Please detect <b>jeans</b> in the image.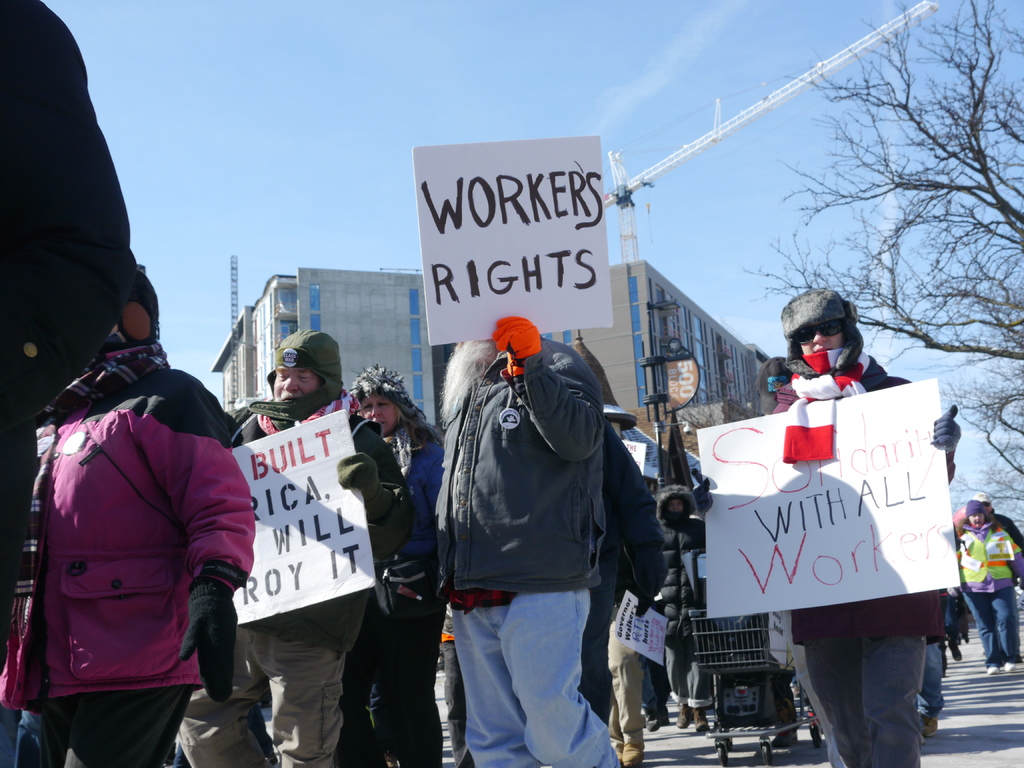
l=919, t=643, r=945, b=719.
